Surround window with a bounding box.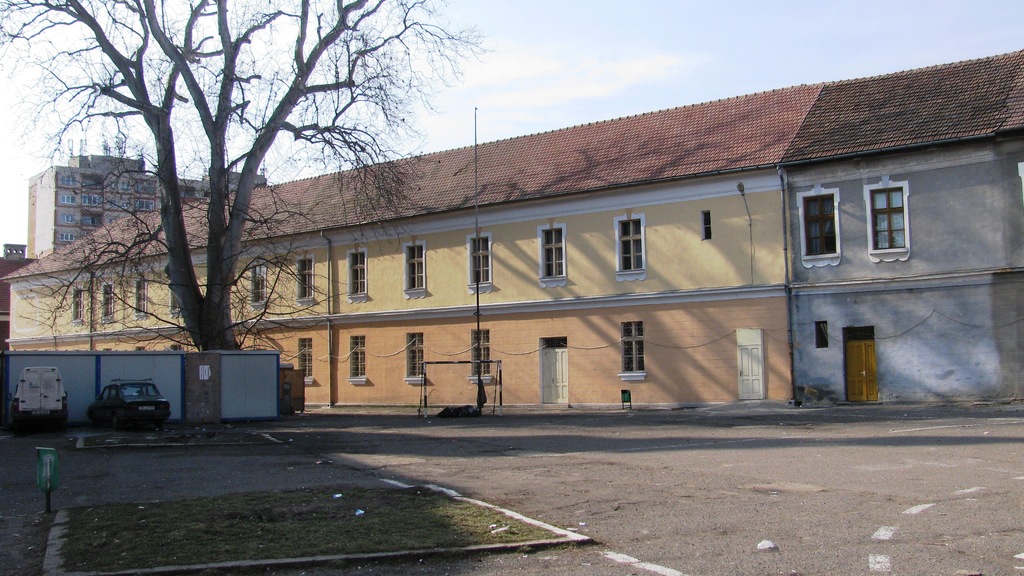
{"left": 815, "top": 317, "right": 831, "bottom": 347}.
